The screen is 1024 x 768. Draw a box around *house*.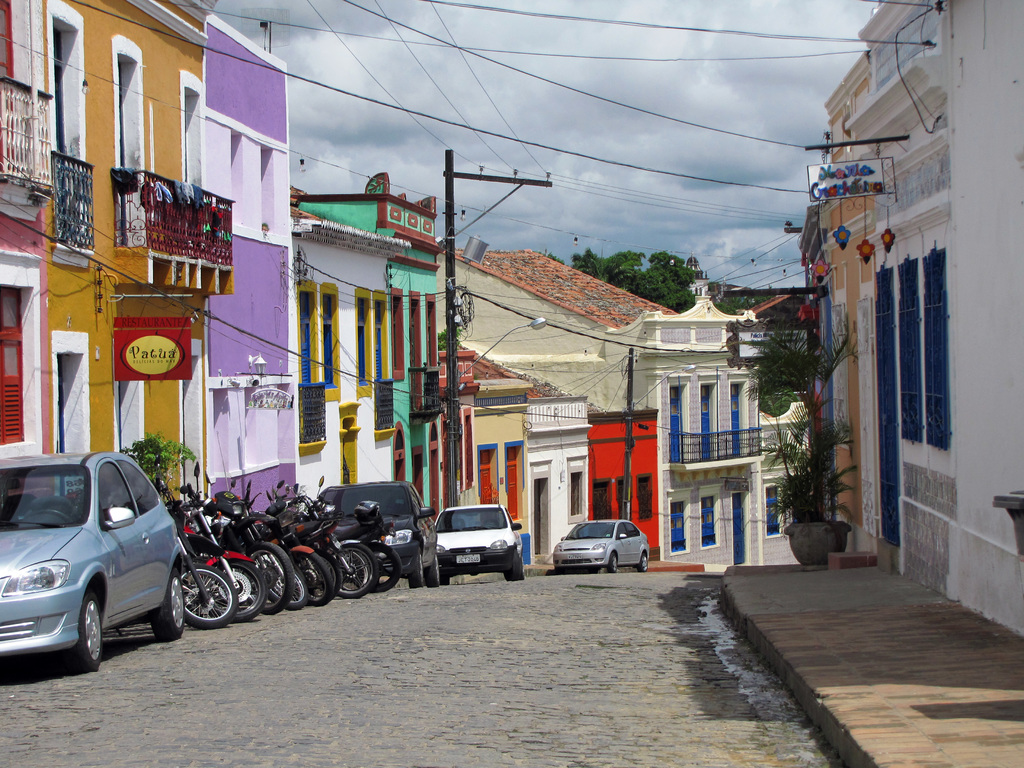
(0, 0, 50, 467).
